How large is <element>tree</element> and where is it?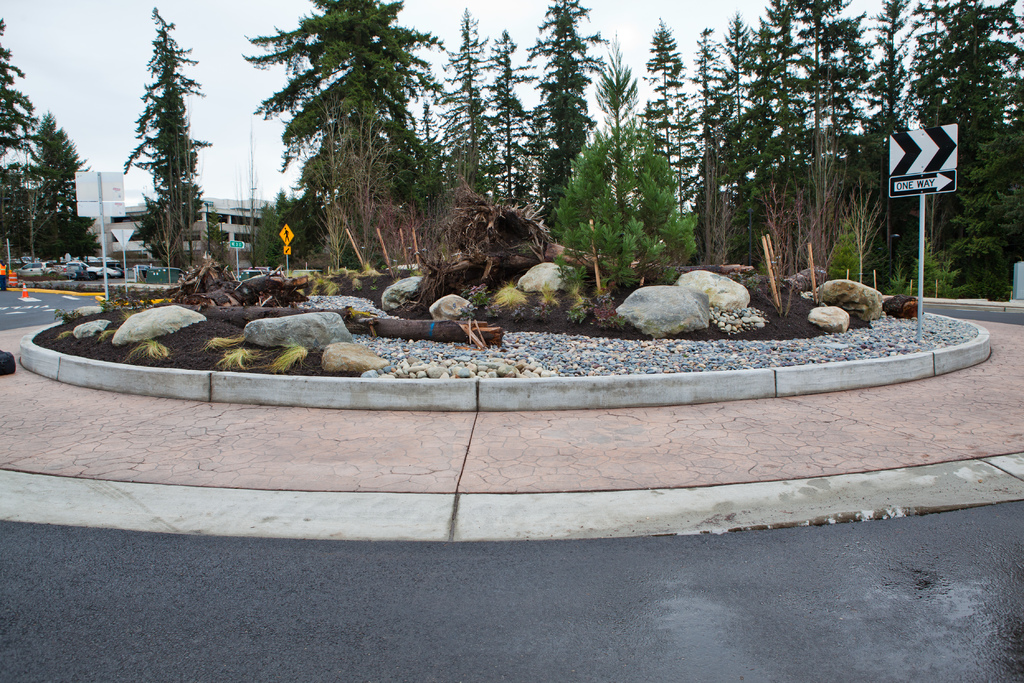
Bounding box: detection(627, 142, 698, 286).
